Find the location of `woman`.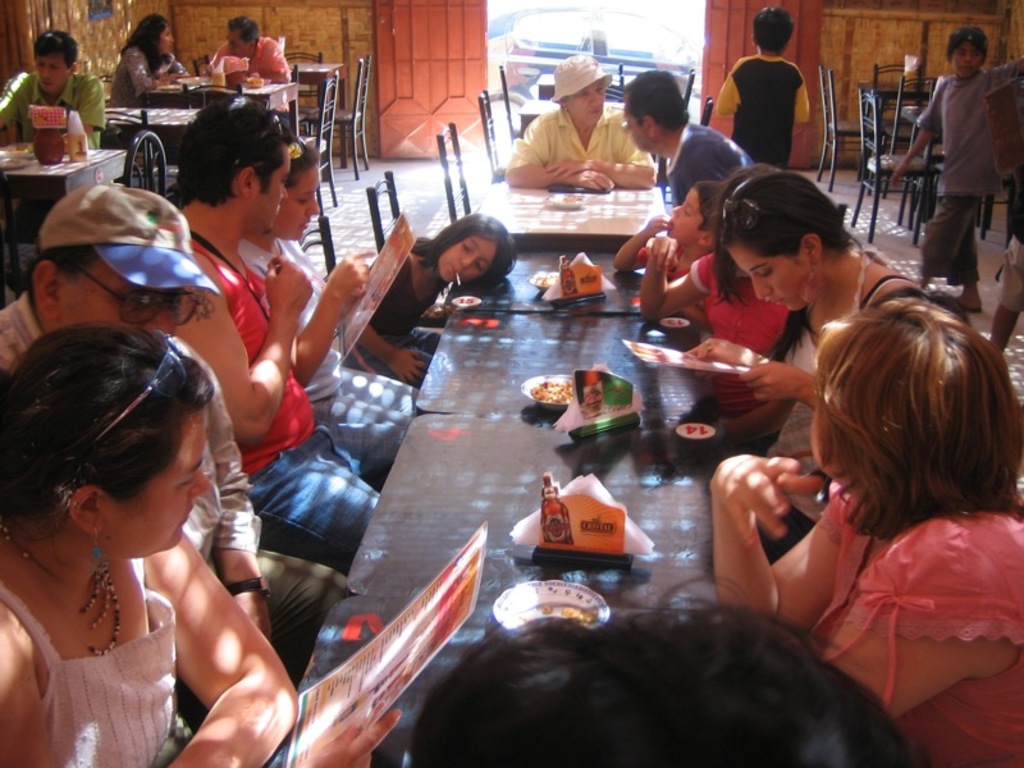
Location: [x1=93, y1=18, x2=187, y2=166].
